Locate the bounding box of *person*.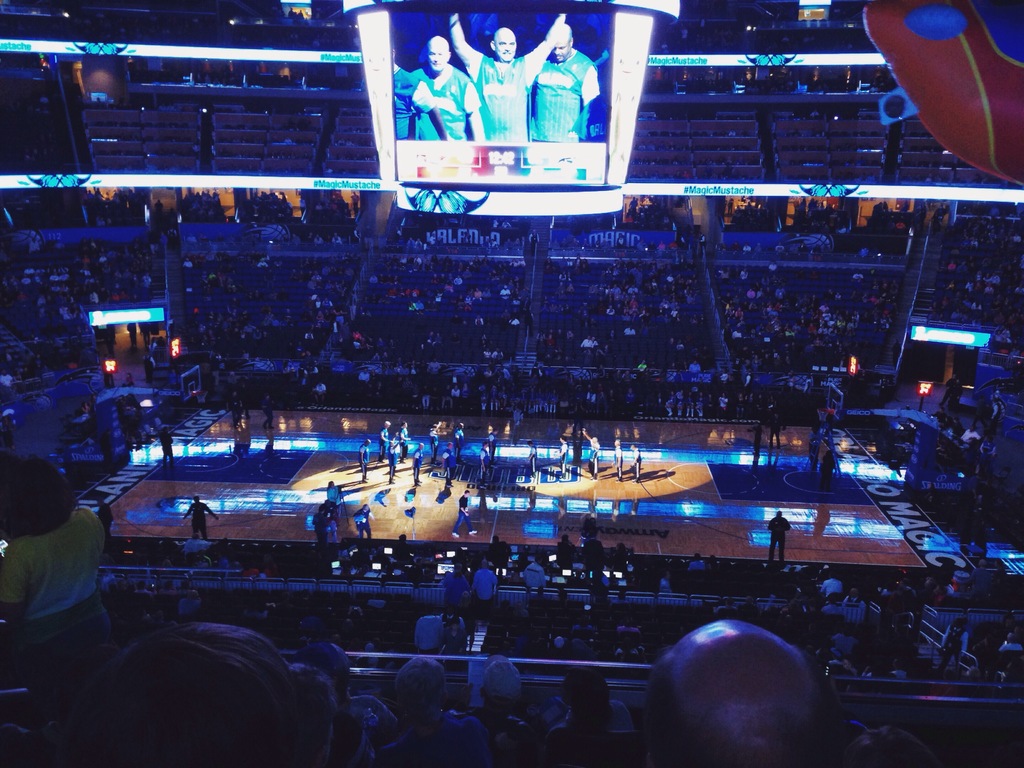
Bounding box: detection(311, 380, 330, 406).
